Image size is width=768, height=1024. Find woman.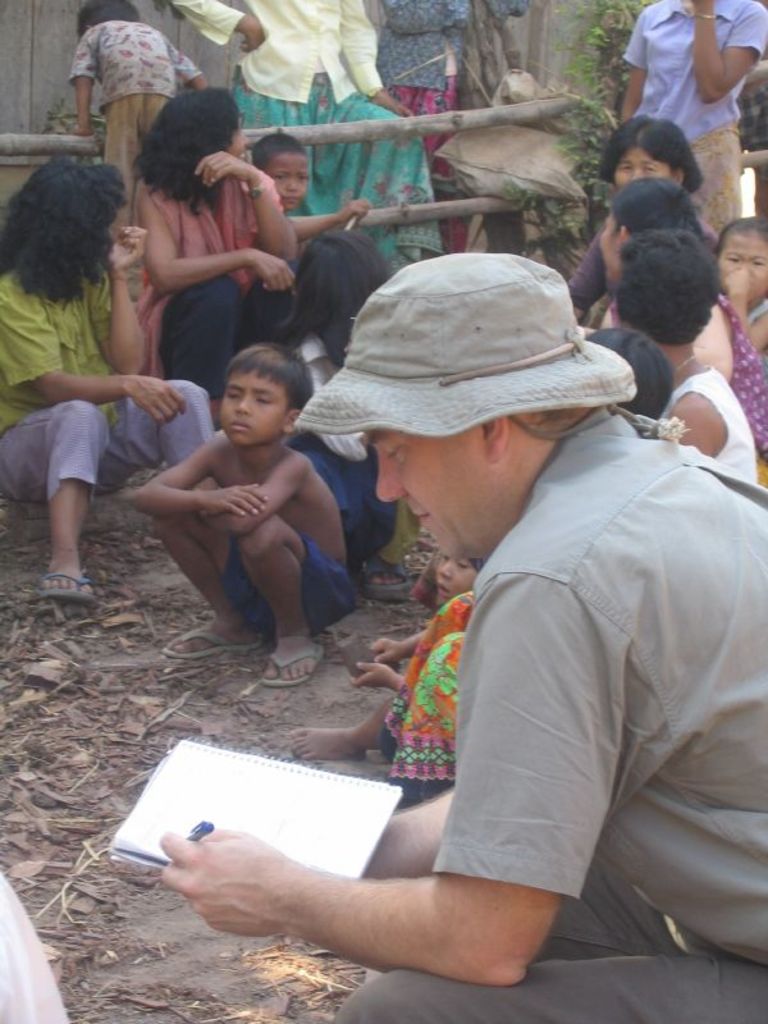
[left=568, top=111, right=728, bottom=356].
